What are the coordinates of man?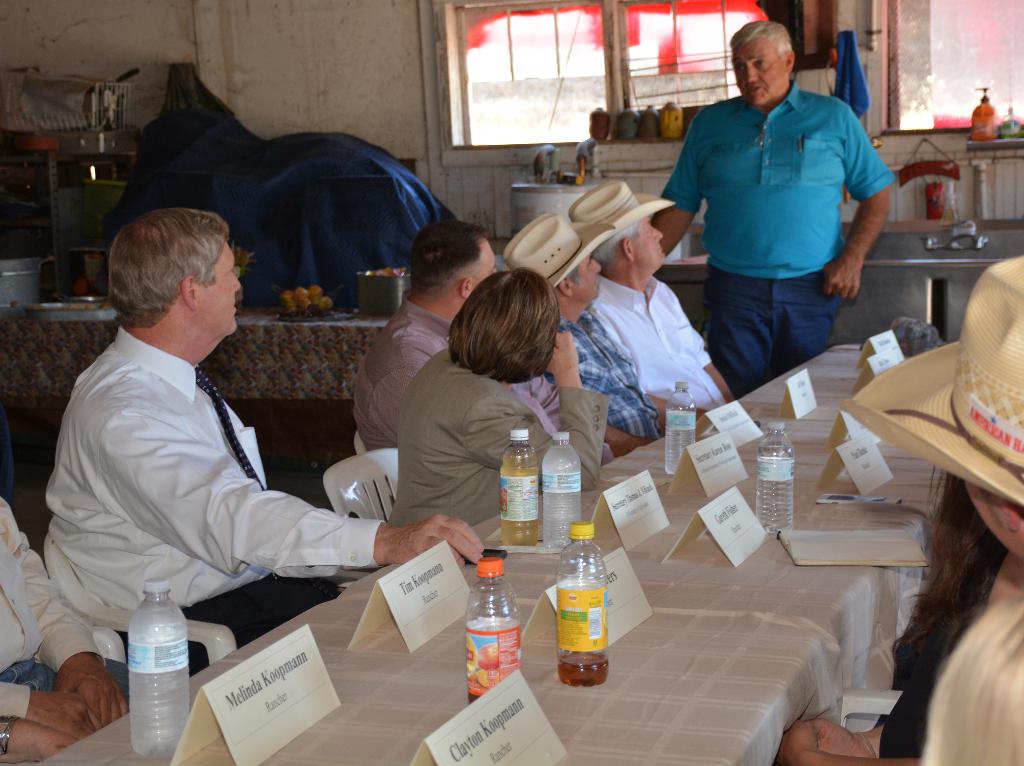
x1=501 y1=213 x2=707 y2=457.
